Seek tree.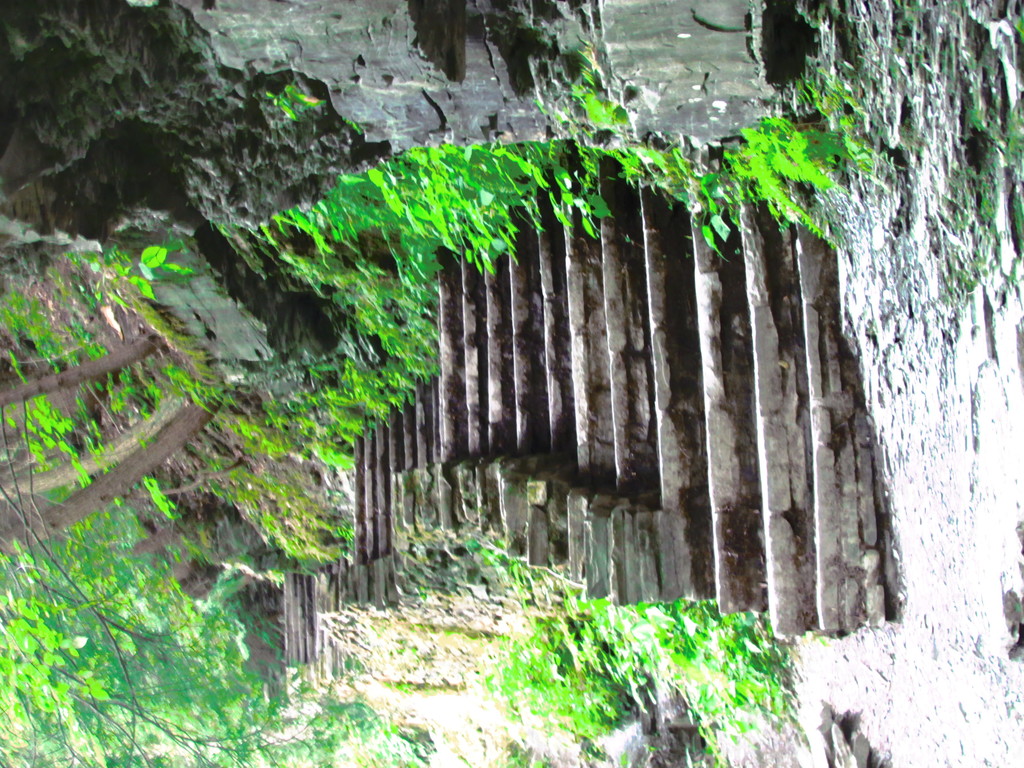
left=0, top=388, right=284, bottom=767.
